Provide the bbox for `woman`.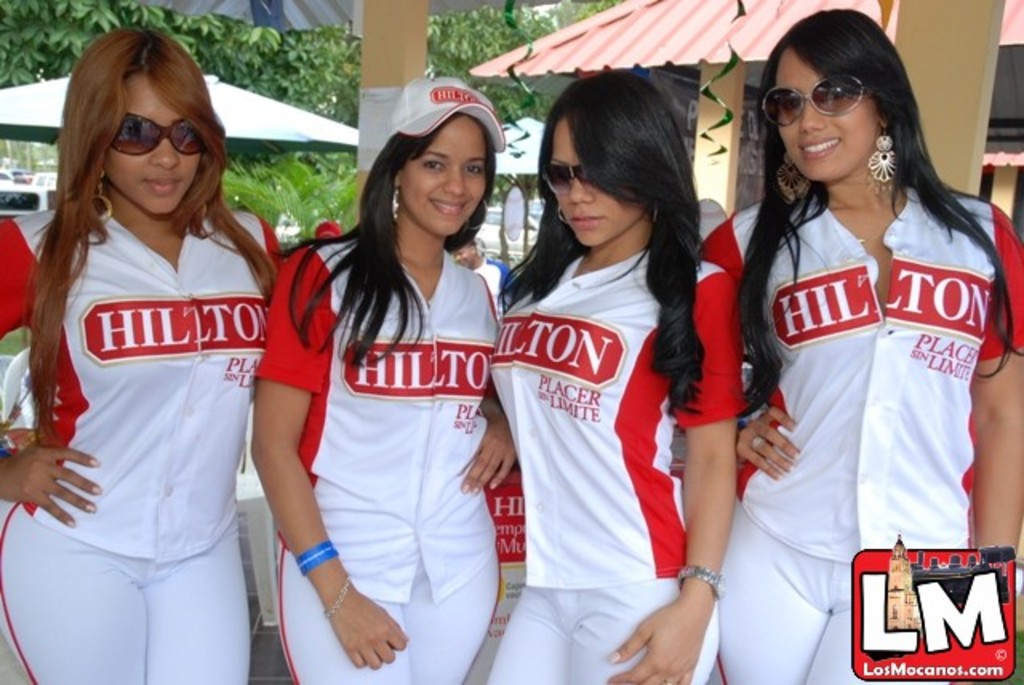
[left=248, top=75, right=517, bottom=683].
